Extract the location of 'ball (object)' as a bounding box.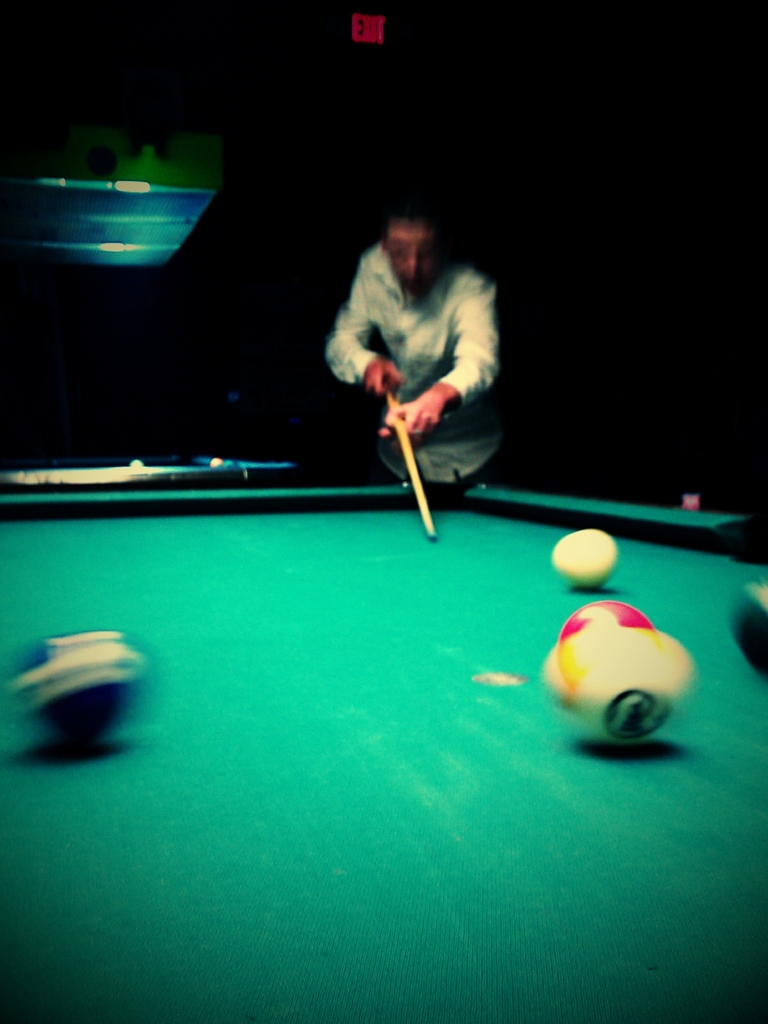
Rect(556, 526, 617, 591).
